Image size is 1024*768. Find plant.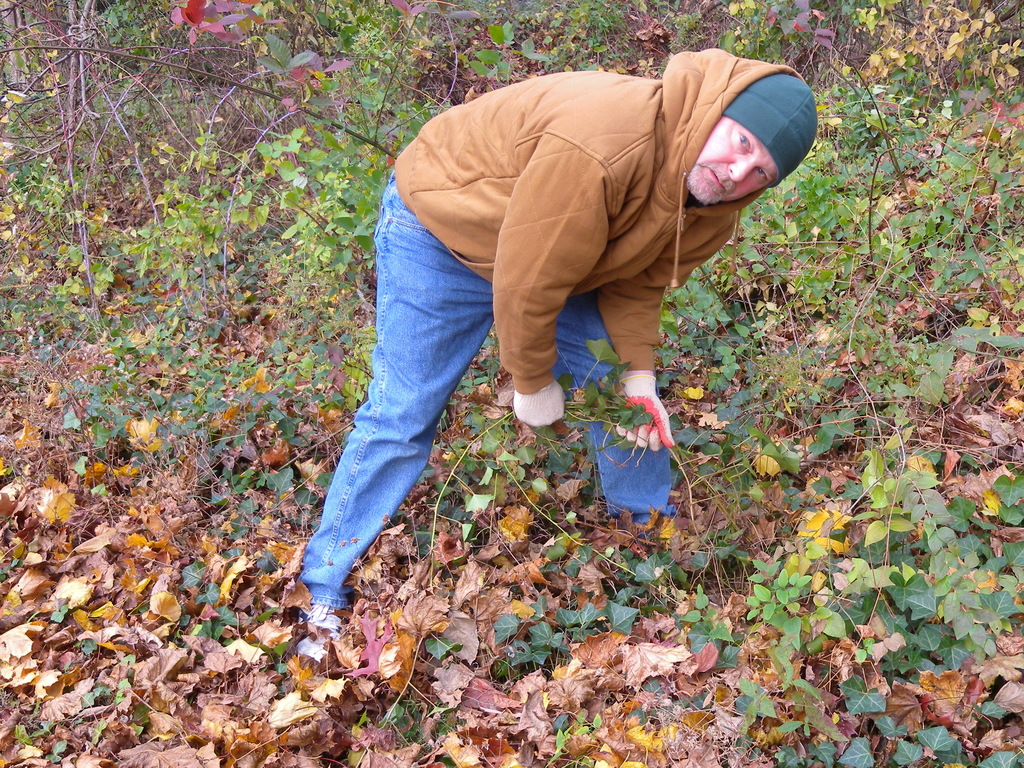
{"x1": 220, "y1": 120, "x2": 384, "y2": 287}.
